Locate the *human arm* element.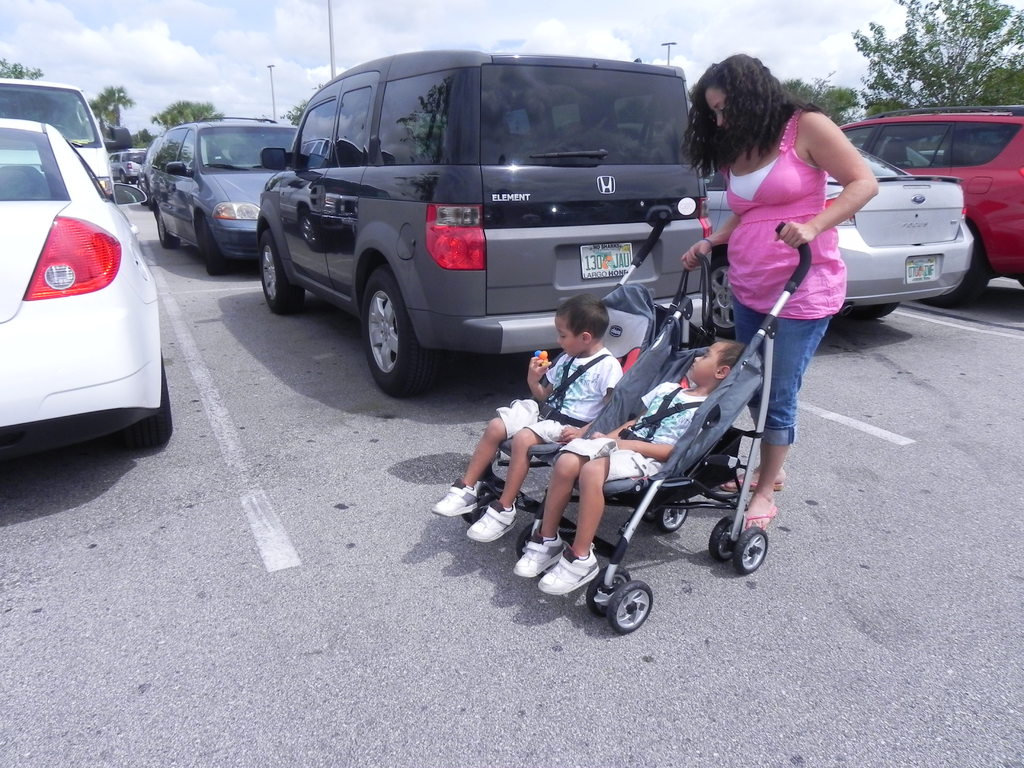
Element bbox: box(776, 118, 877, 252).
